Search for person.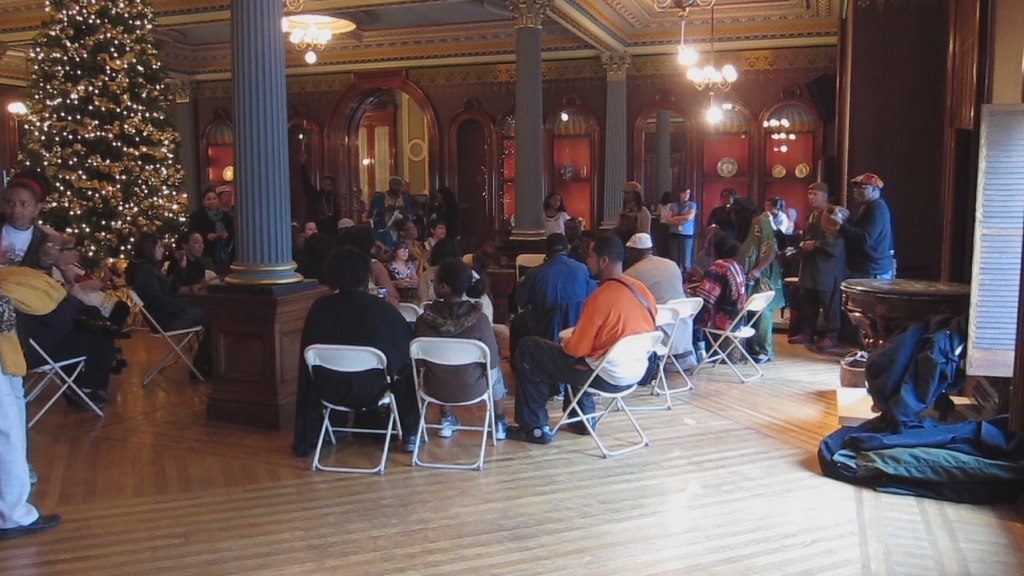
Found at (left=650, top=196, right=670, bottom=245).
